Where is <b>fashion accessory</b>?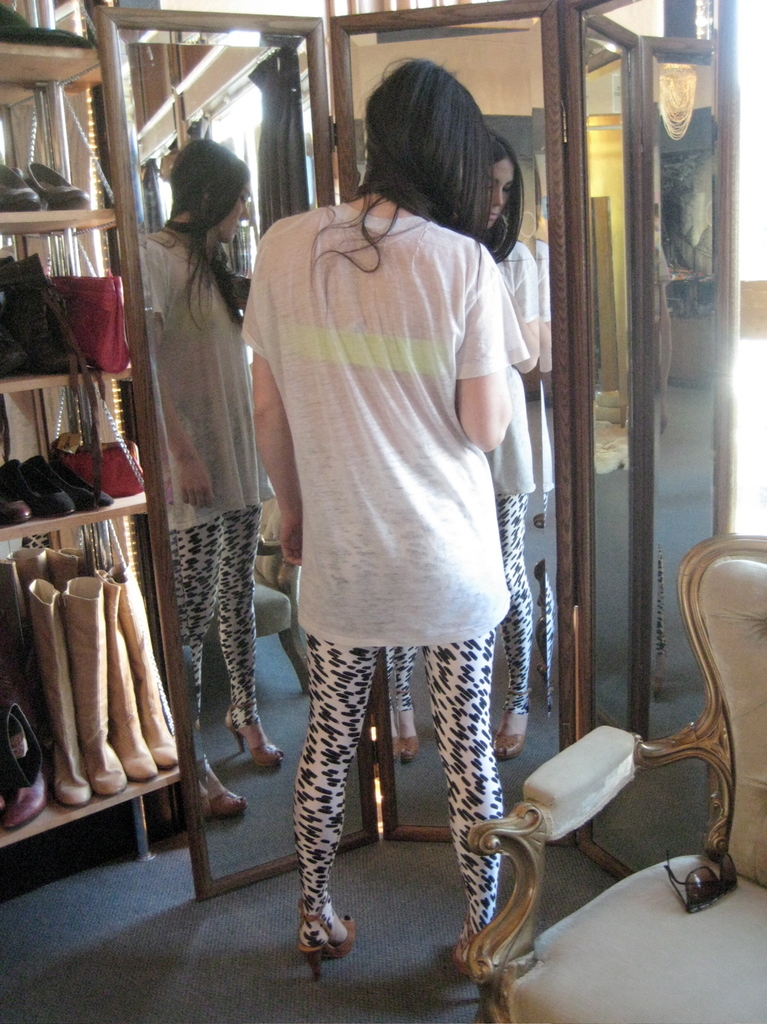
x1=0 y1=161 x2=41 y2=214.
